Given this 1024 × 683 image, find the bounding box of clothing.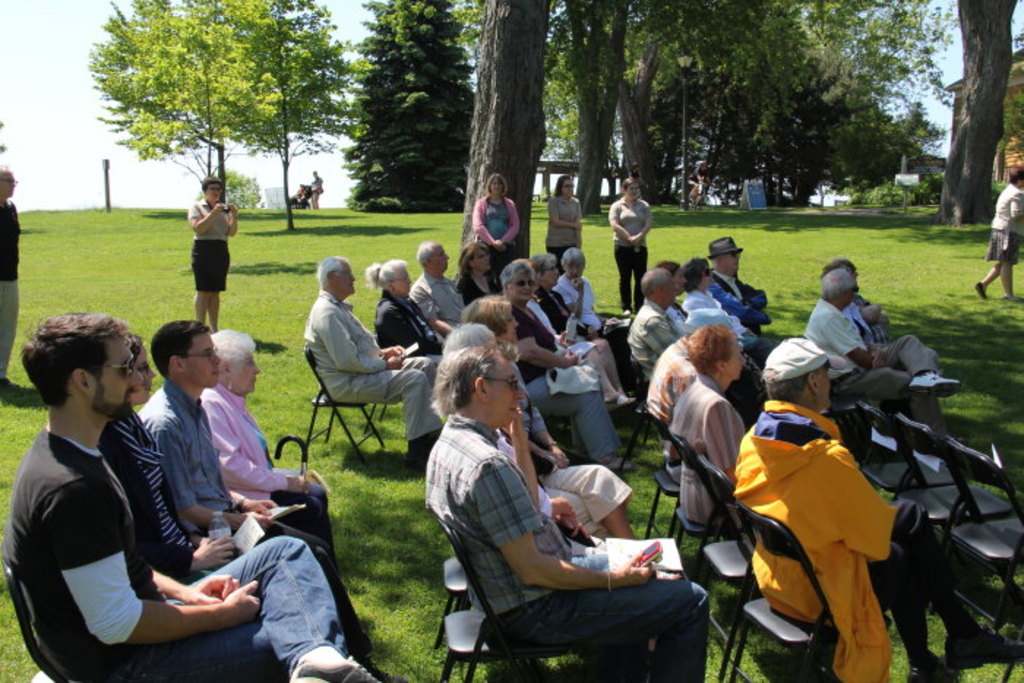
(138,379,351,633).
